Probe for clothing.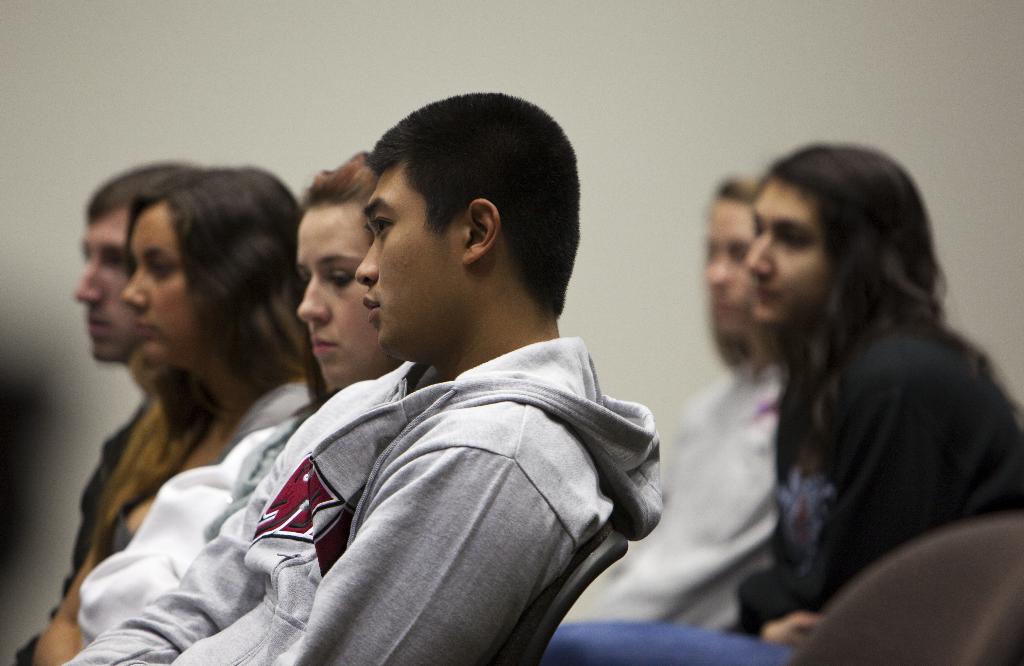
Probe result: locate(589, 345, 806, 632).
